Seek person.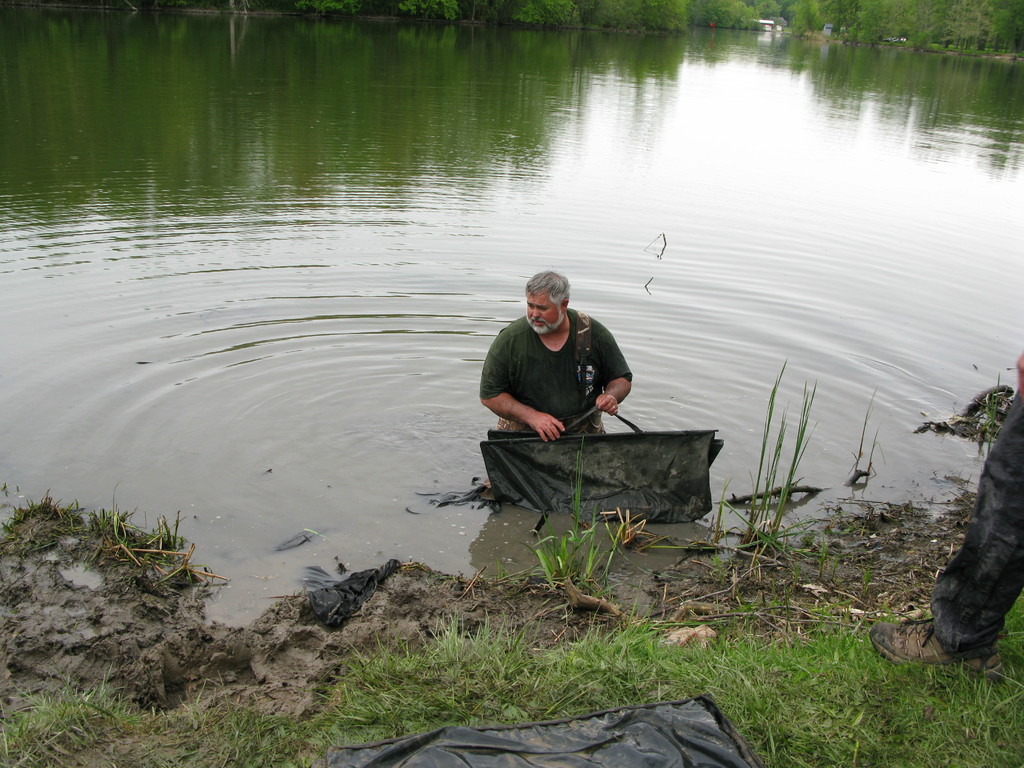
480, 266, 633, 486.
